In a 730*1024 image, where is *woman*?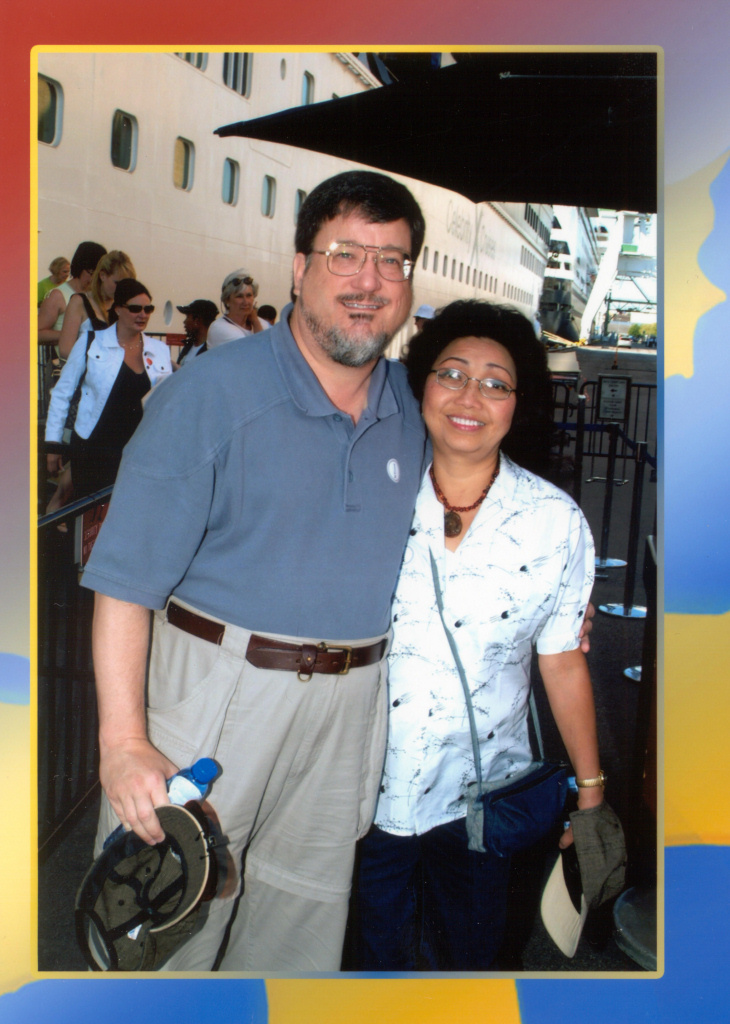
crop(64, 251, 142, 356).
